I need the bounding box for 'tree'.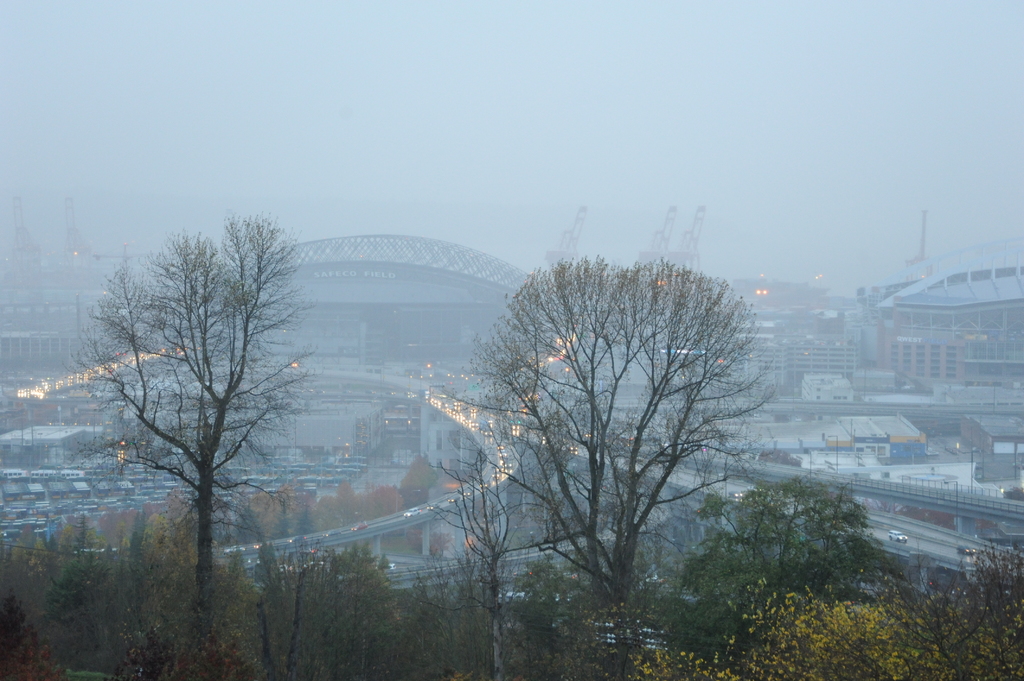
Here it is: Rect(425, 445, 519, 680).
